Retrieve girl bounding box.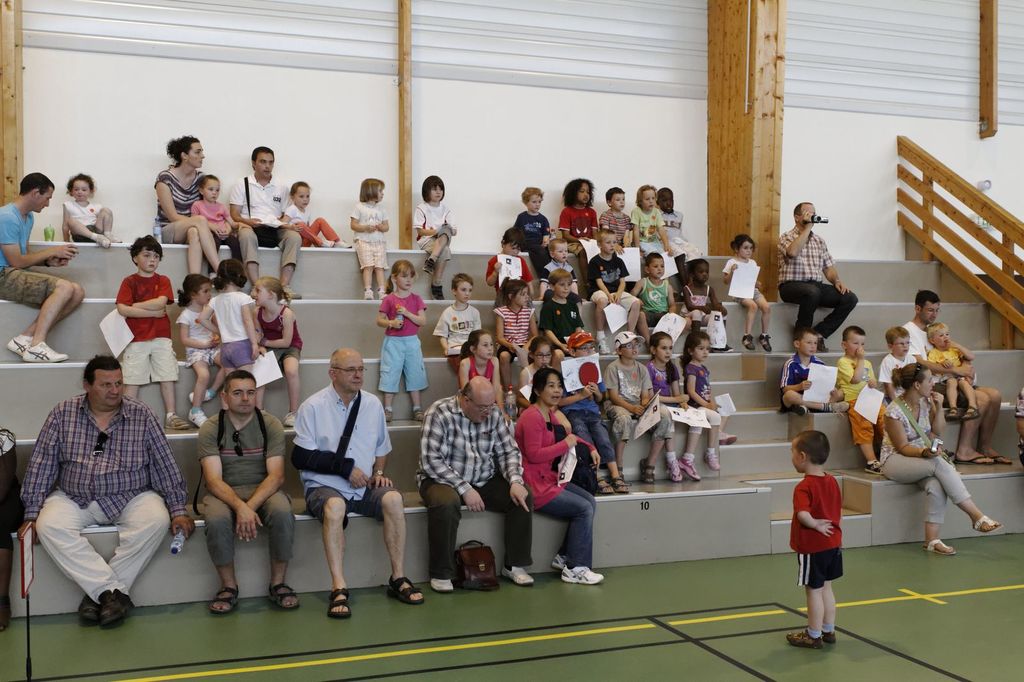
Bounding box: left=250, top=278, right=303, bottom=430.
